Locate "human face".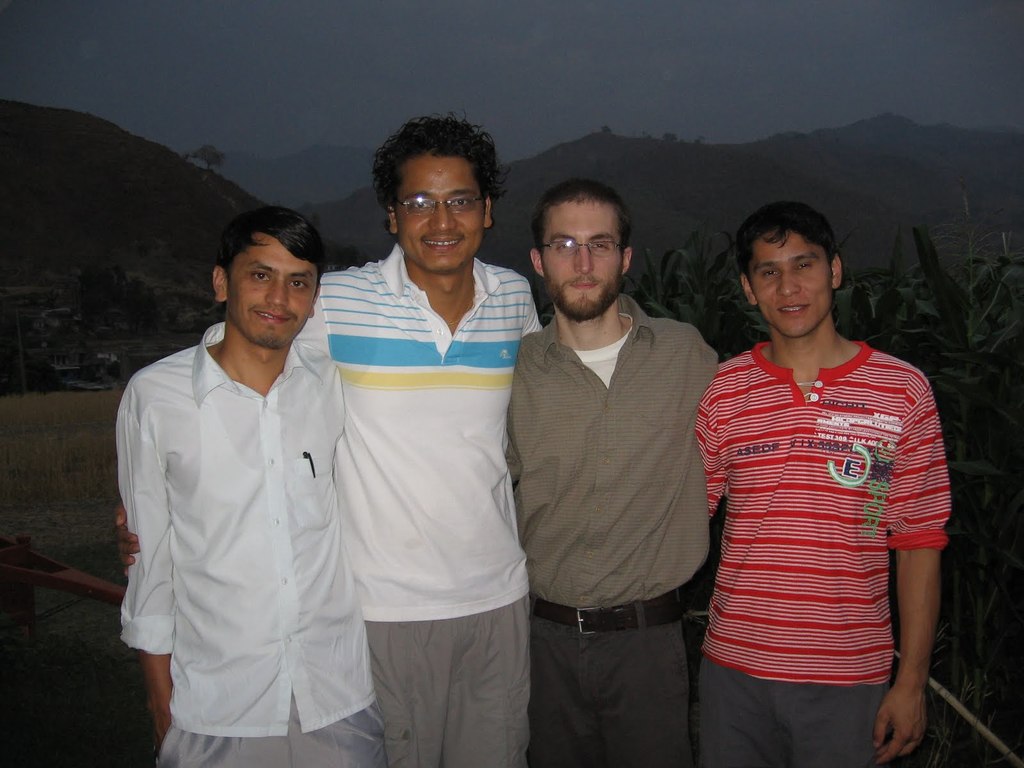
Bounding box: {"left": 747, "top": 230, "right": 837, "bottom": 336}.
